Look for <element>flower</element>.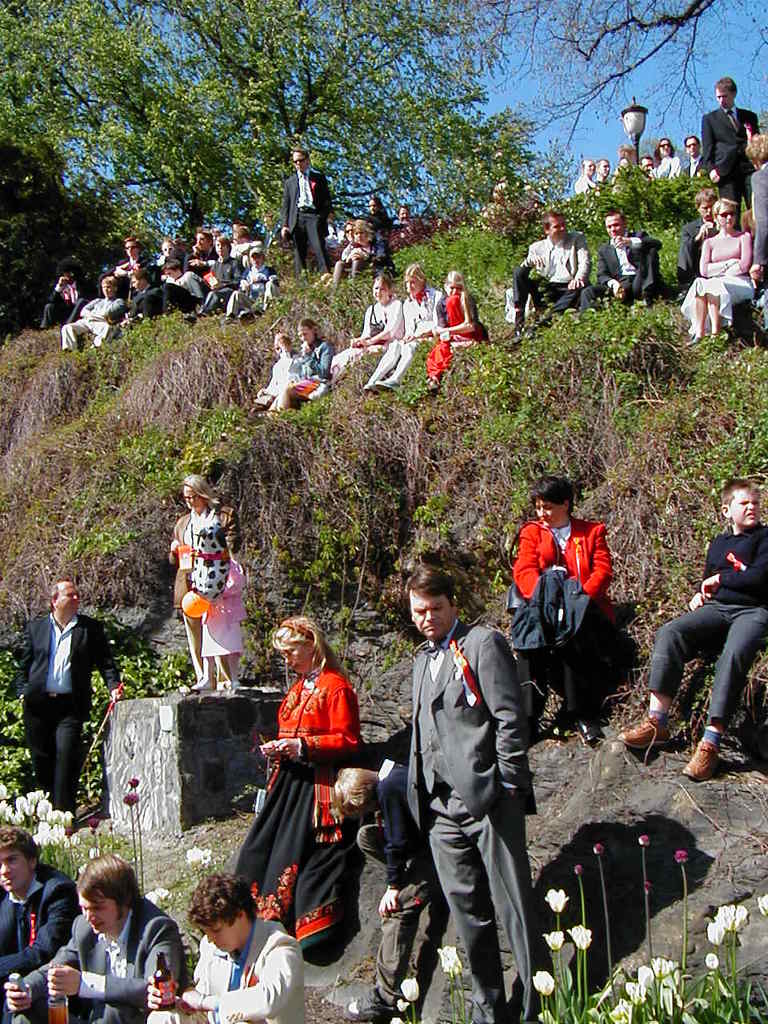
Found: BBox(706, 920, 727, 944).
